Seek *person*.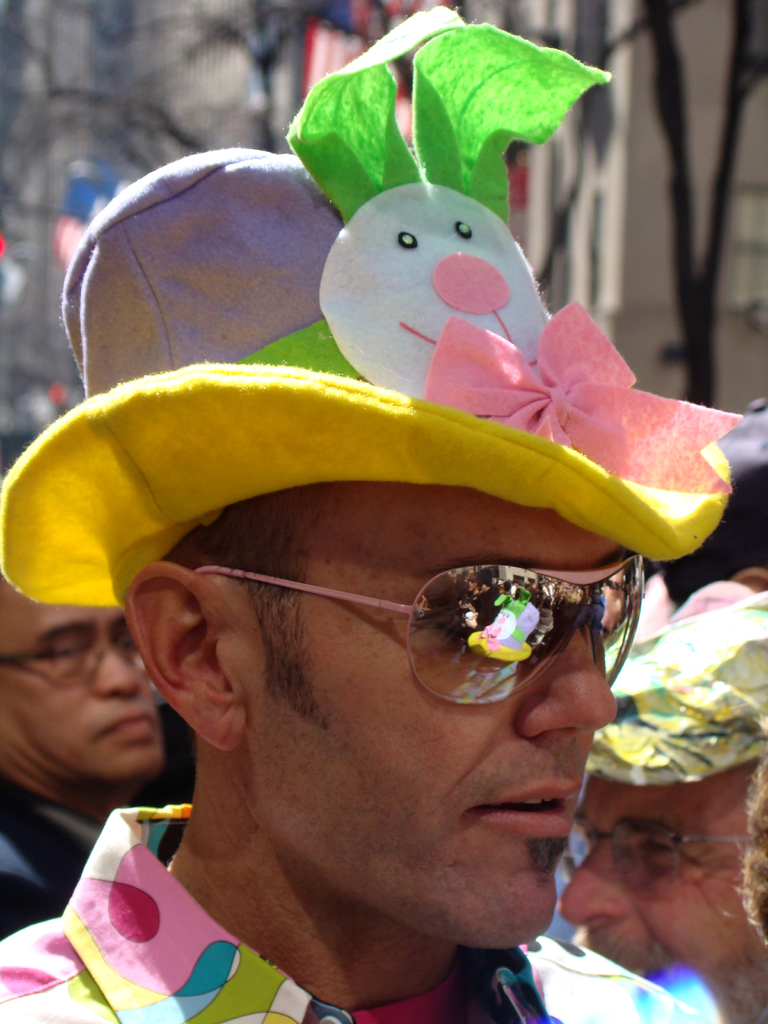
bbox=(9, 524, 156, 886).
